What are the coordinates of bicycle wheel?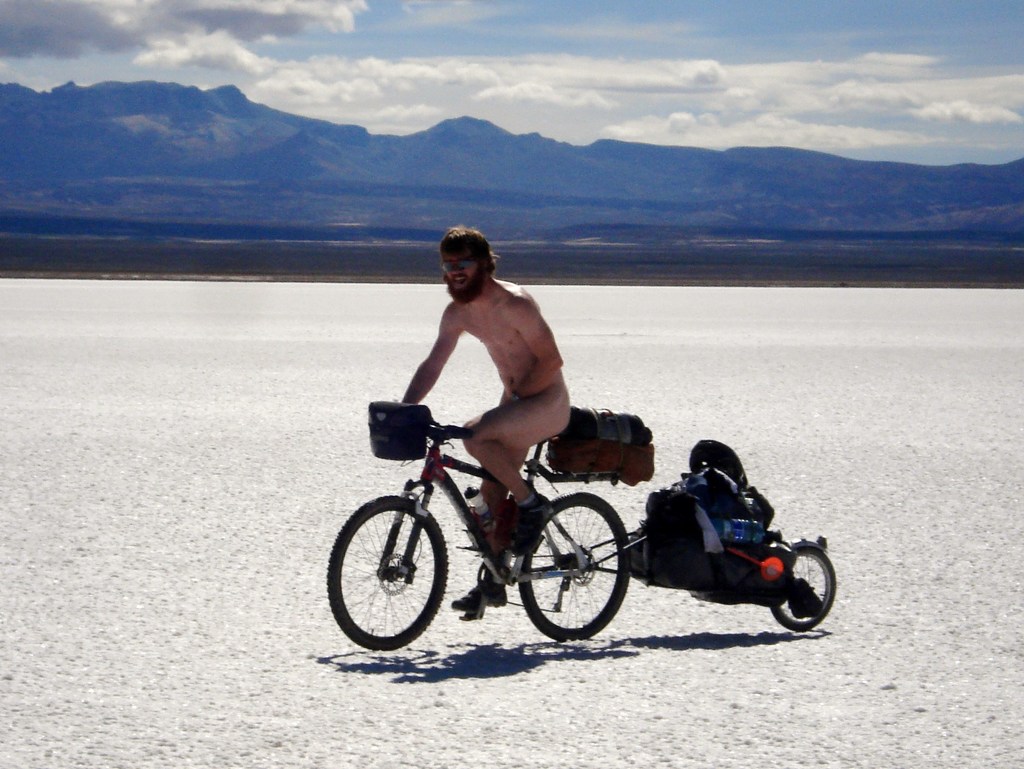
[x1=519, y1=493, x2=629, y2=644].
